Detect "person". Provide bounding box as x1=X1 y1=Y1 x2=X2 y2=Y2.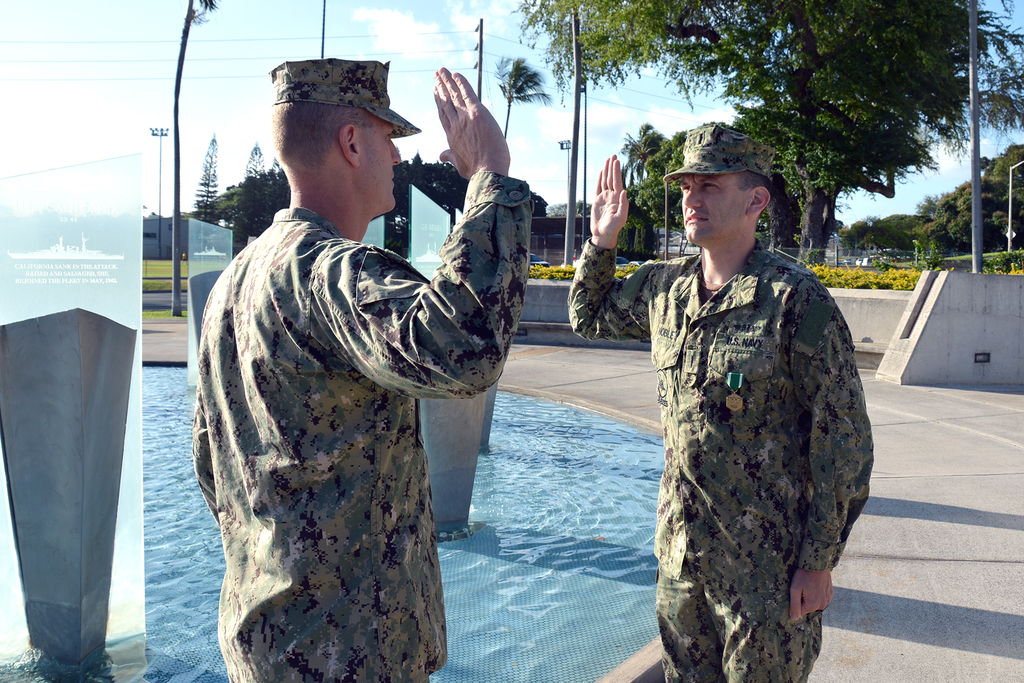
x1=166 y1=41 x2=529 y2=682.
